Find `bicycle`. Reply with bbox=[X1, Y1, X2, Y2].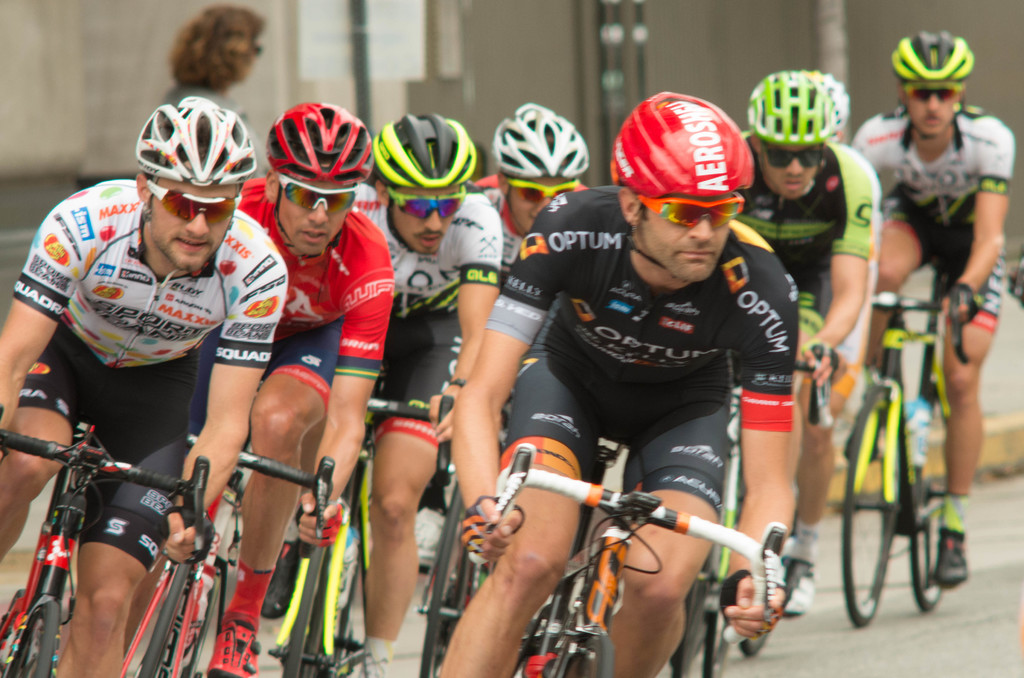
bbox=[177, 424, 326, 677].
